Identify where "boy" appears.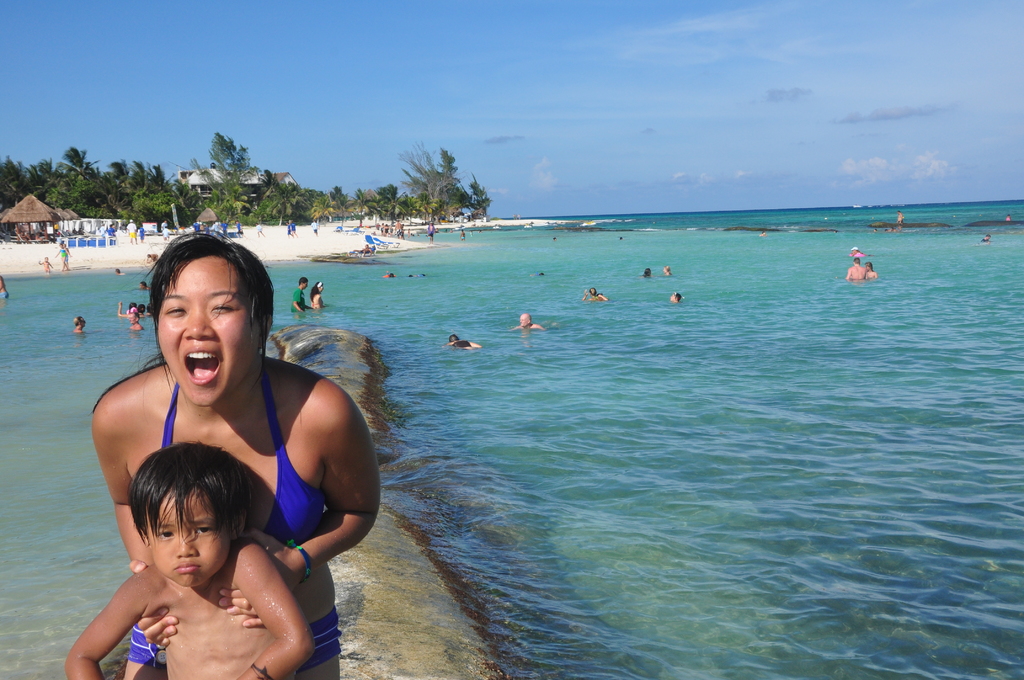
Appears at <box>290,277,315,312</box>.
